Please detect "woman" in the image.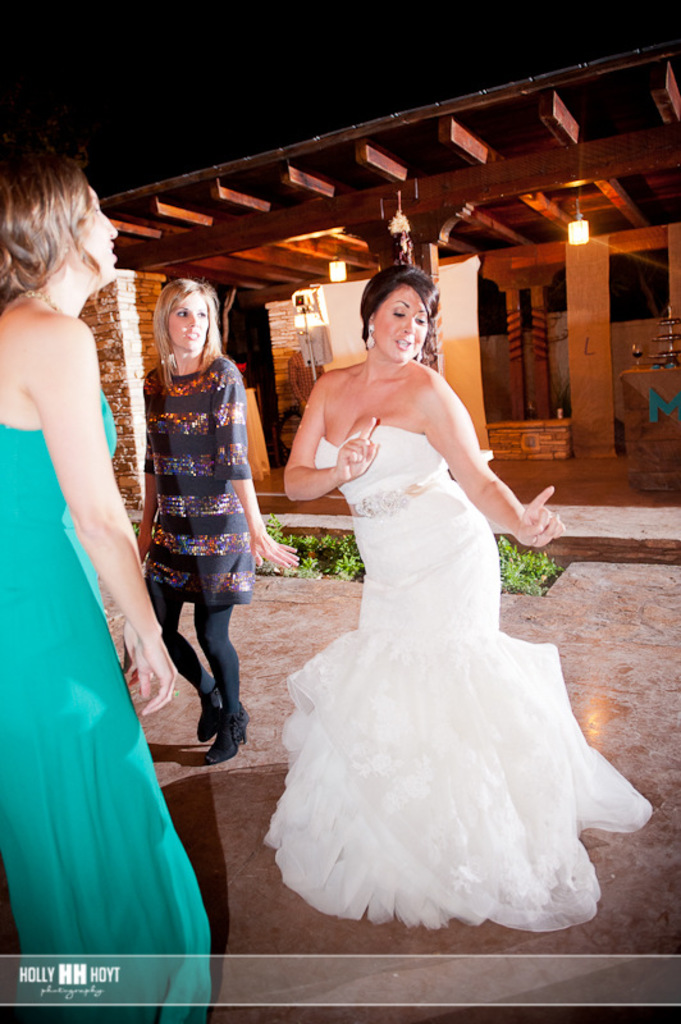
[252,260,614,931].
